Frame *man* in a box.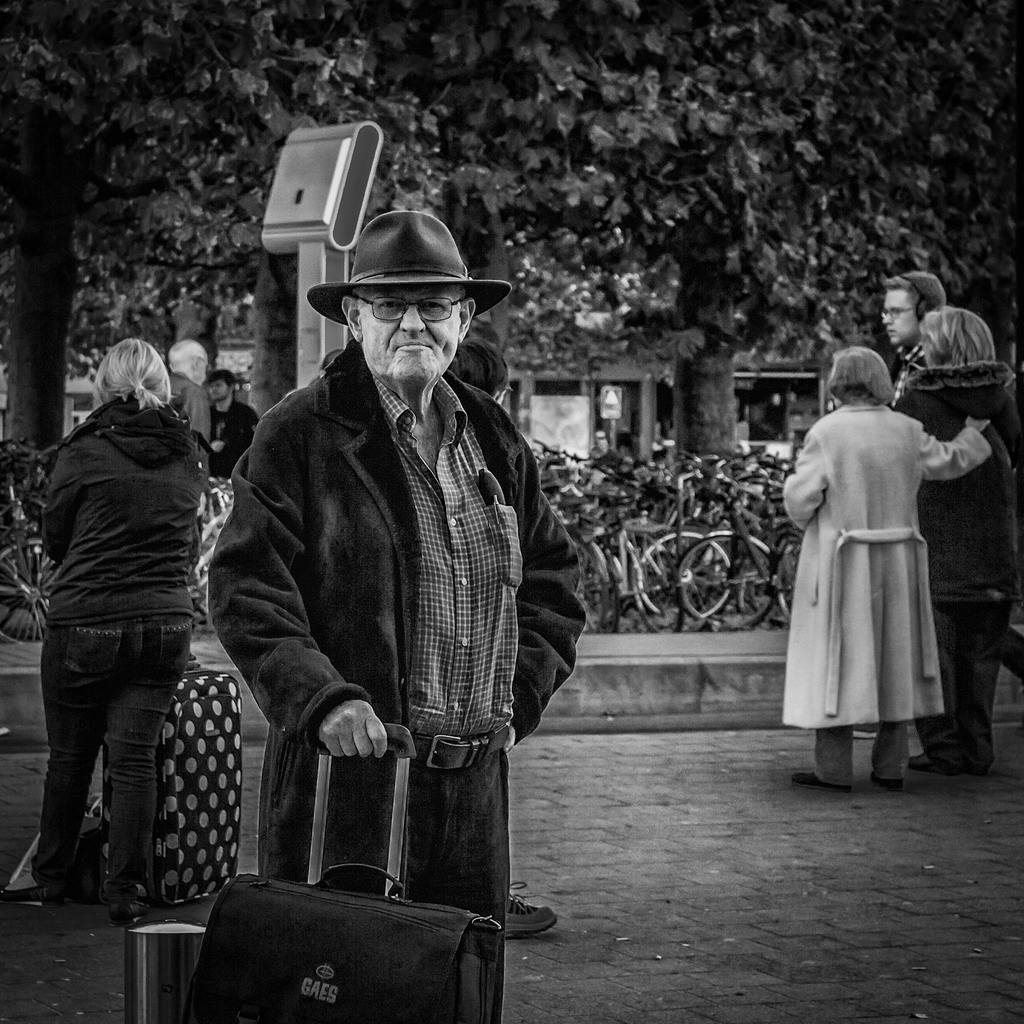
bbox(161, 335, 212, 442).
